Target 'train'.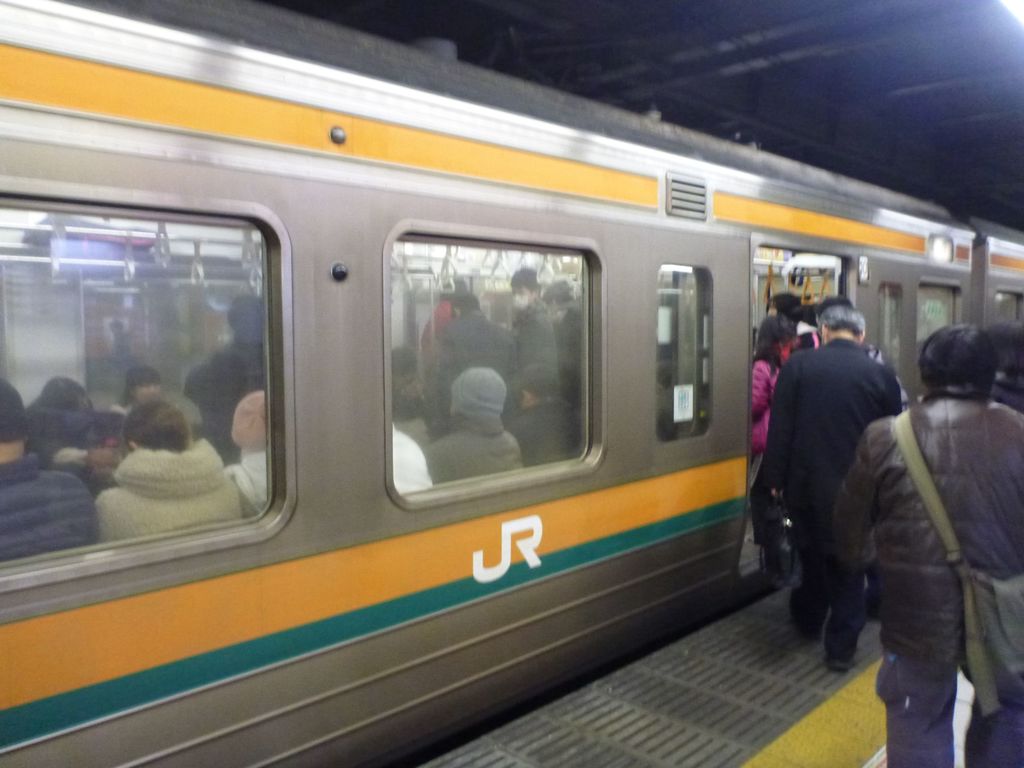
Target region: (x1=0, y1=0, x2=1021, y2=767).
